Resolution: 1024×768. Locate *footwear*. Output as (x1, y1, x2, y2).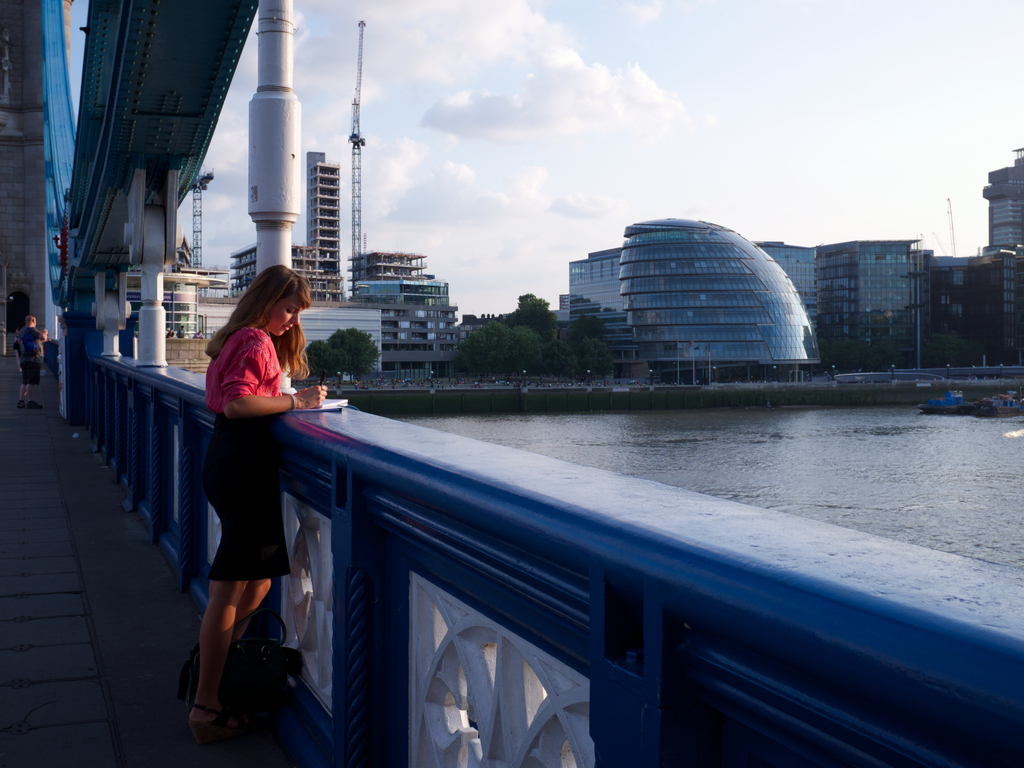
(196, 705, 247, 741).
